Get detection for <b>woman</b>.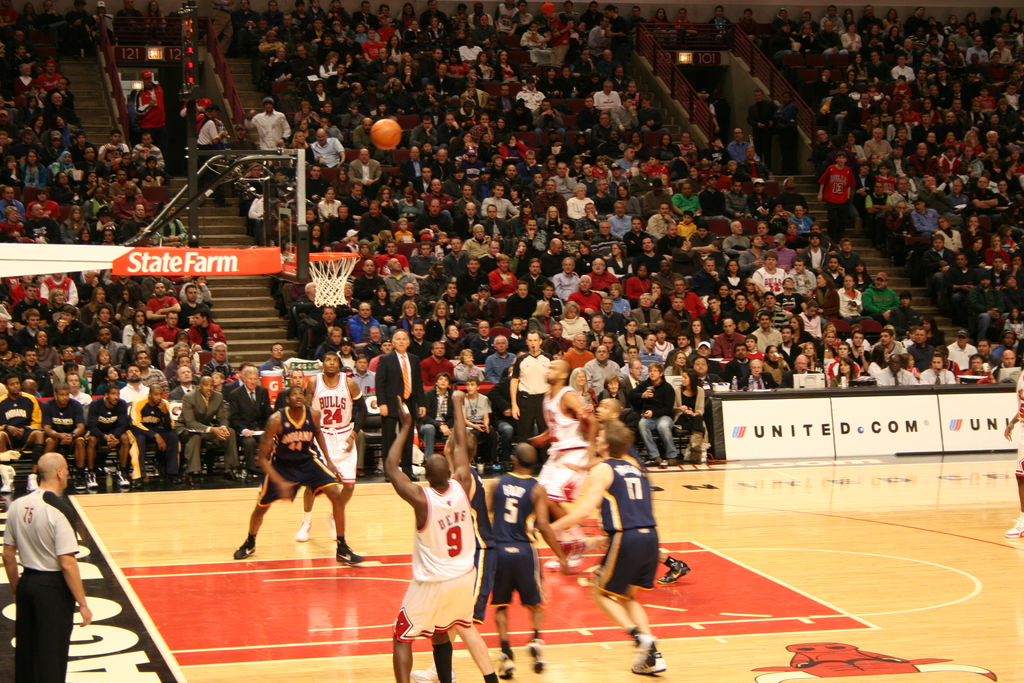
Detection: BBox(287, 116, 320, 145).
